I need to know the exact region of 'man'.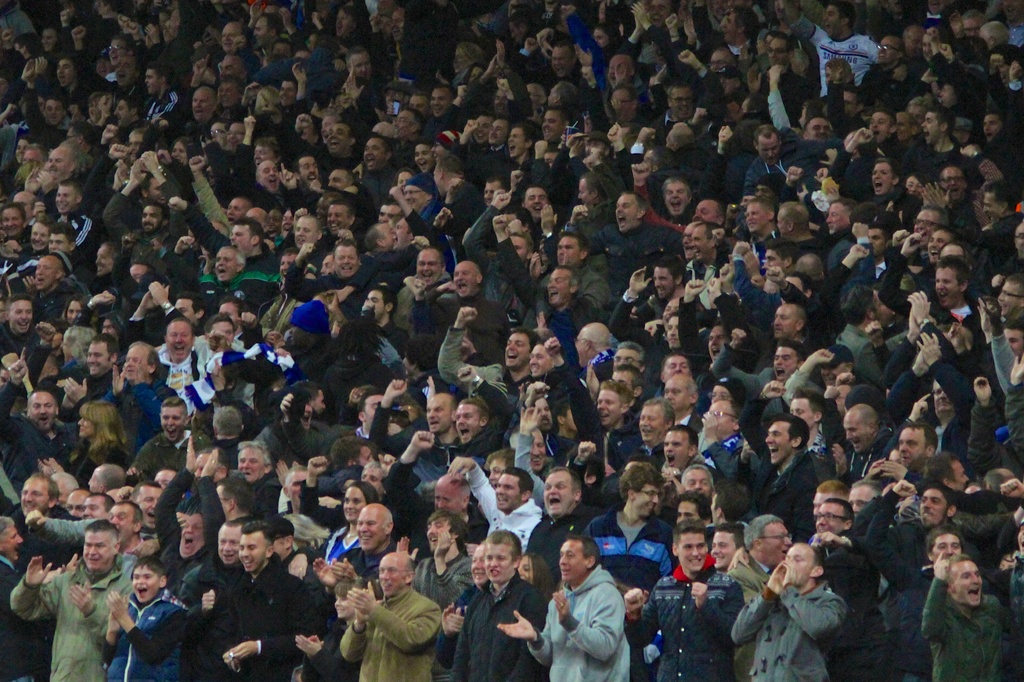
Region: rect(731, 544, 848, 681).
